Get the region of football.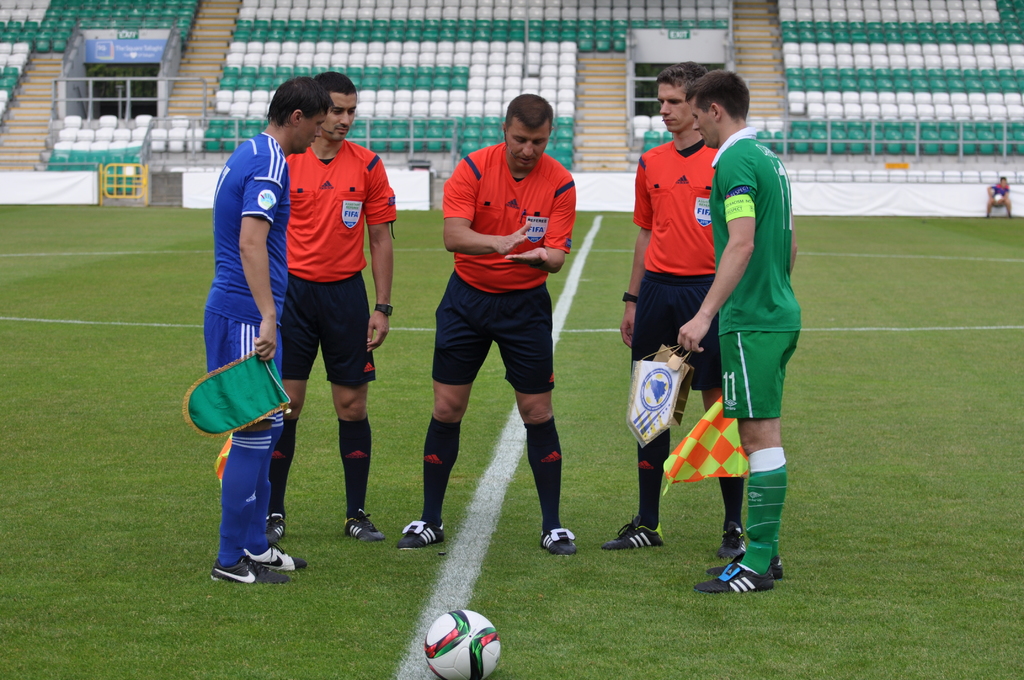
{"x1": 424, "y1": 609, "x2": 503, "y2": 679}.
